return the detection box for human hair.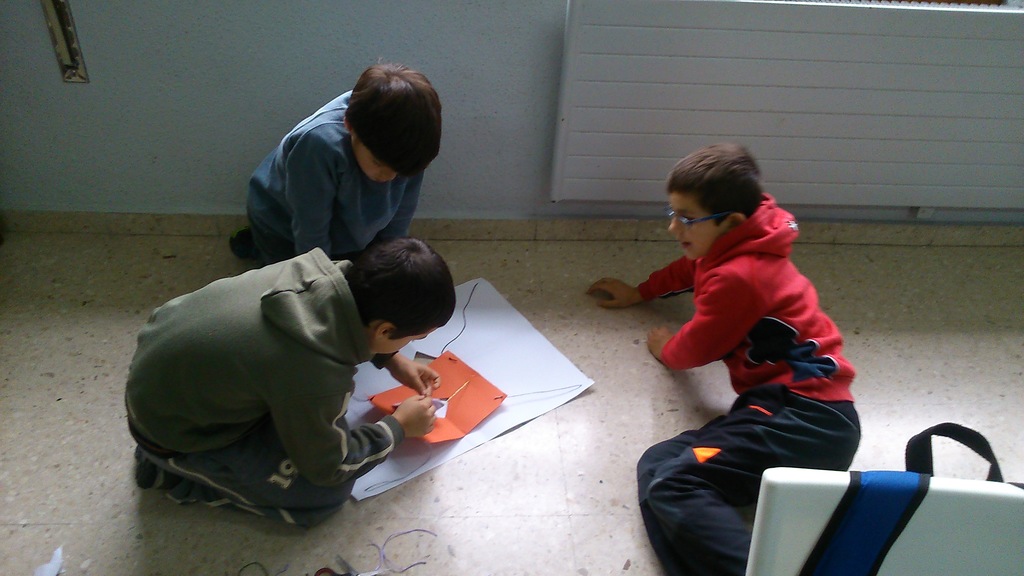
crop(335, 66, 439, 170).
